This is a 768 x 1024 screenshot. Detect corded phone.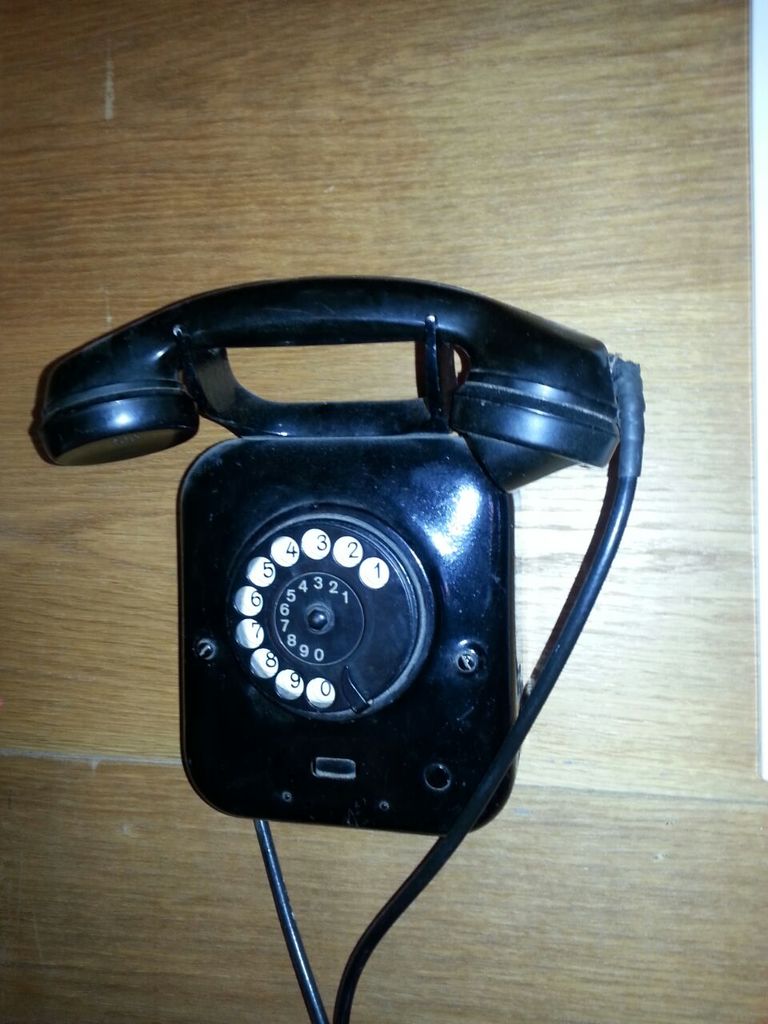
<box>40,253,702,942</box>.
